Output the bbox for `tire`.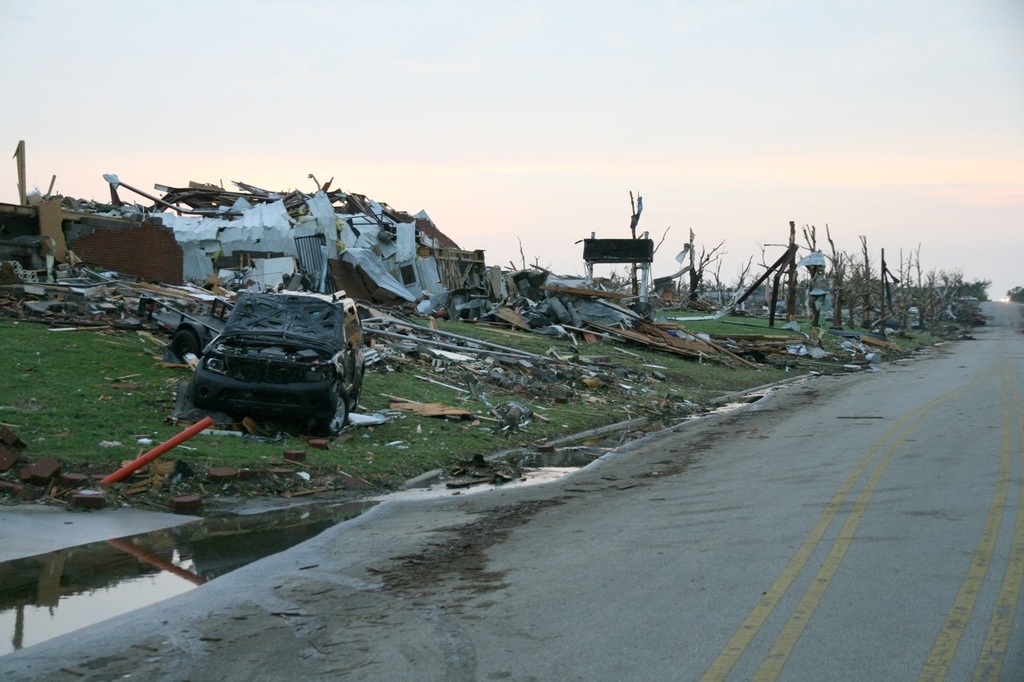
[left=192, top=372, right=214, bottom=406].
